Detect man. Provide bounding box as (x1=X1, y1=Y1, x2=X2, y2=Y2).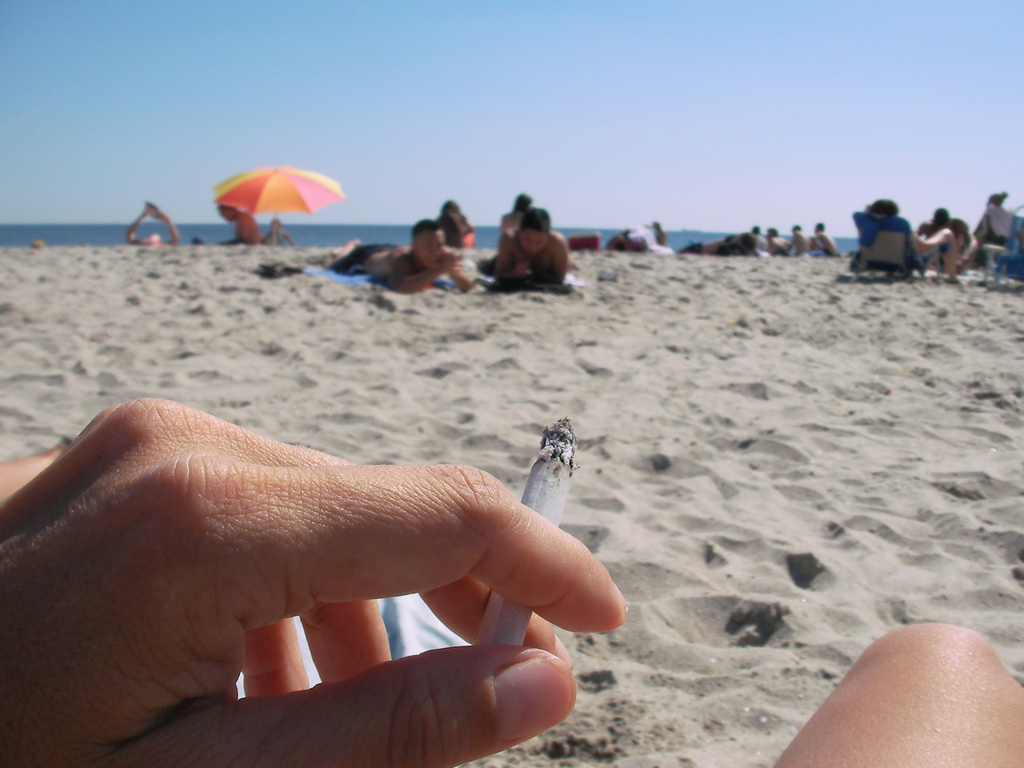
(x1=791, y1=223, x2=812, y2=255).
